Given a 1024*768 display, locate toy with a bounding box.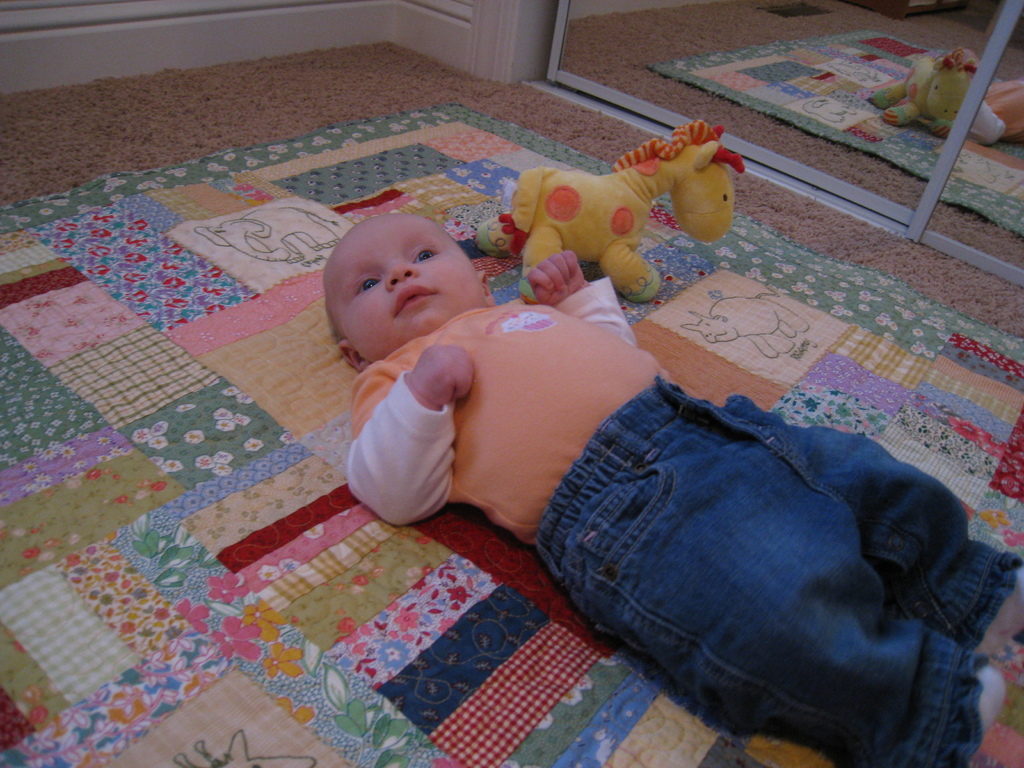
Located: 504:141:735:301.
